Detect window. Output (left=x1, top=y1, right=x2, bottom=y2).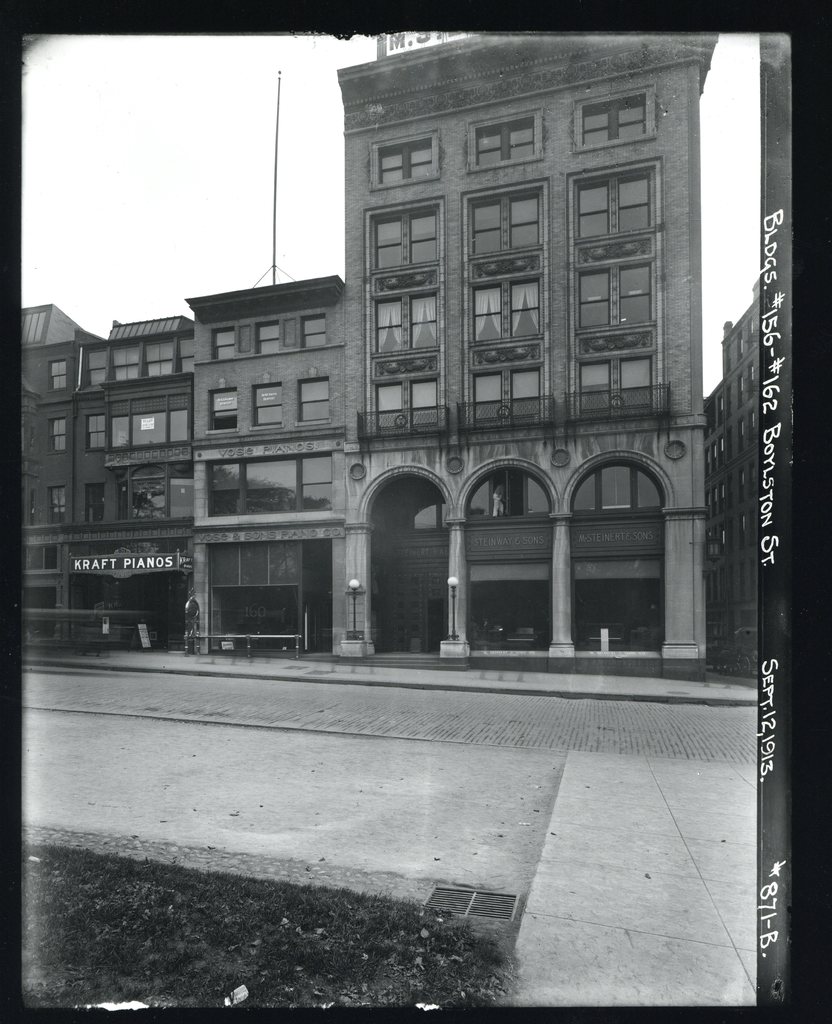
(left=114, top=470, right=166, bottom=511).
